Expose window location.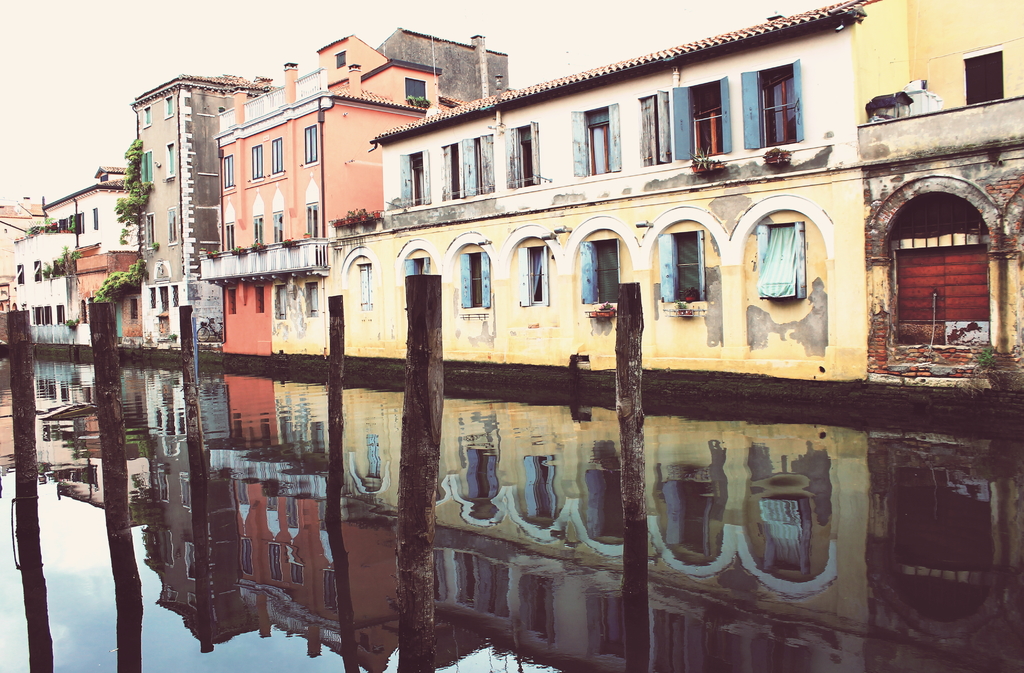
Exposed at region(16, 263, 27, 281).
